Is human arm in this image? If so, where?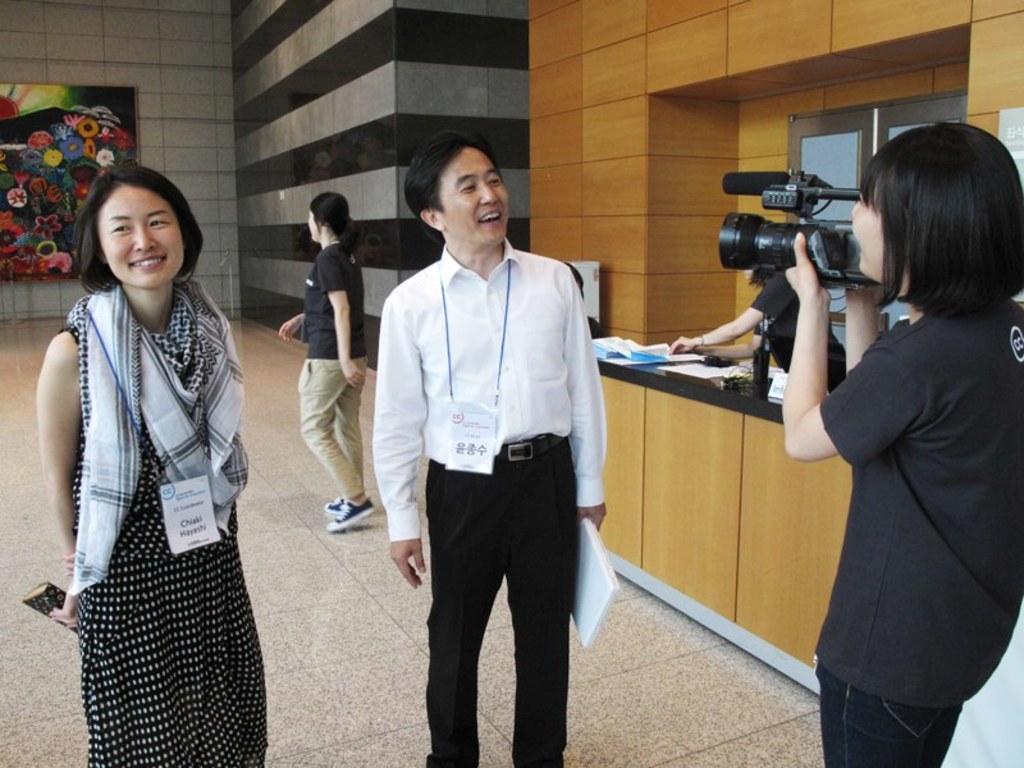
Yes, at Rect(564, 269, 622, 535).
